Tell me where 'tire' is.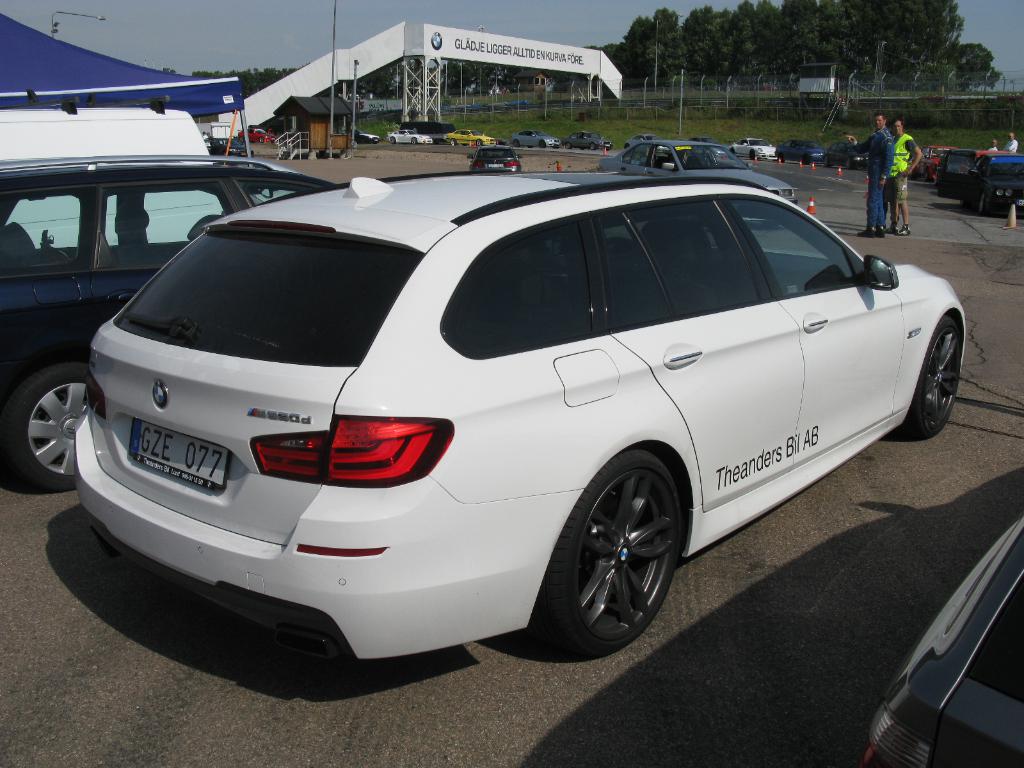
'tire' is at 6, 362, 91, 490.
